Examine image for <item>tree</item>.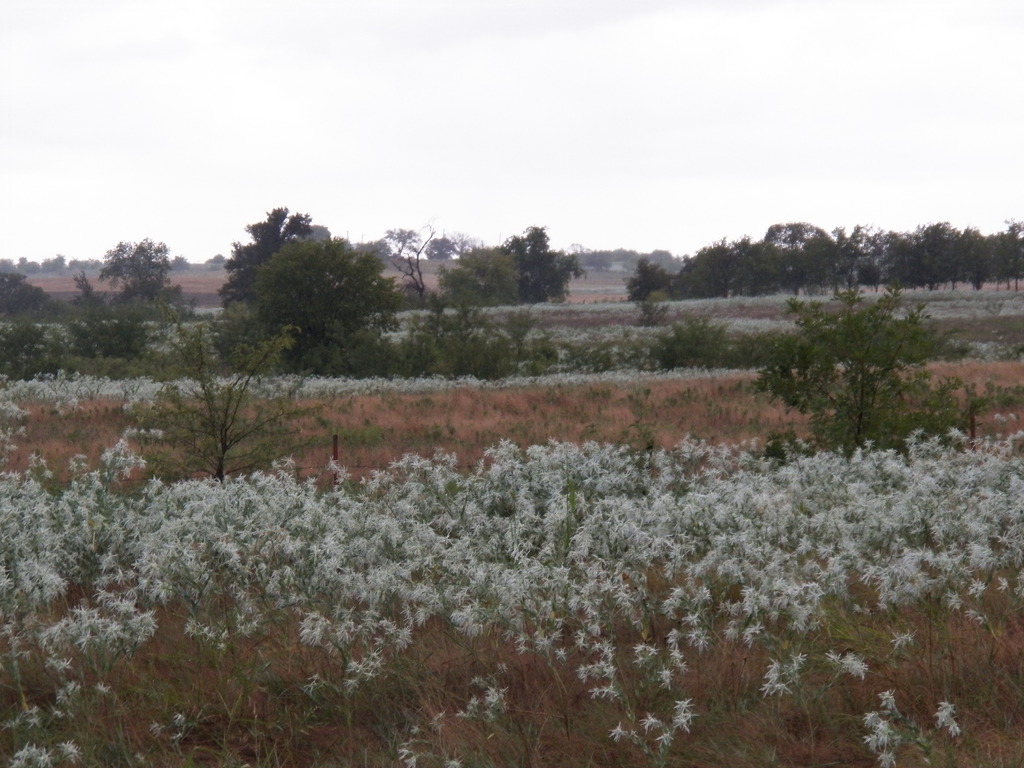
Examination result: bbox=[748, 296, 1000, 463].
